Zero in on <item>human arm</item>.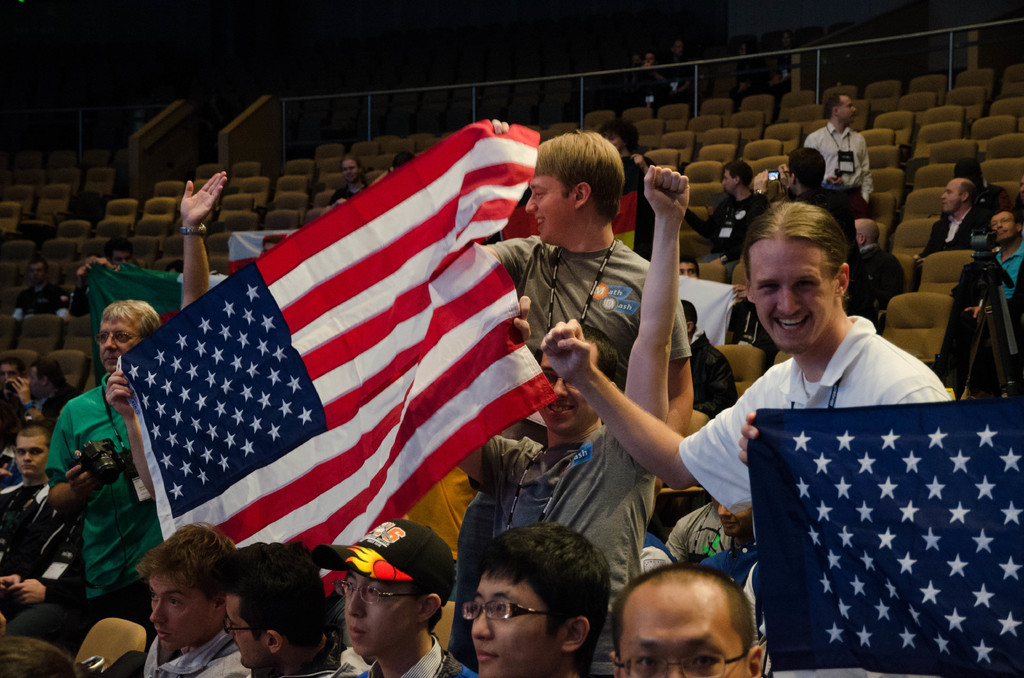
Zeroed in: locate(737, 394, 958, 464).
